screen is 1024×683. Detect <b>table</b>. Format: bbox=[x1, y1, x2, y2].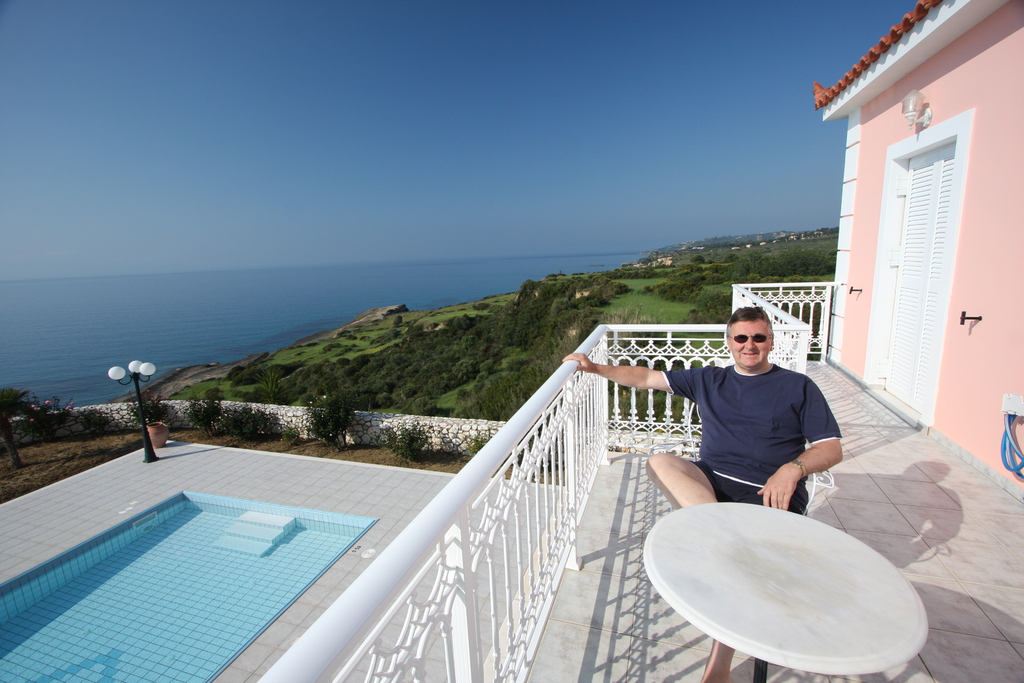
bbox=[621, 478, 941, 682].
